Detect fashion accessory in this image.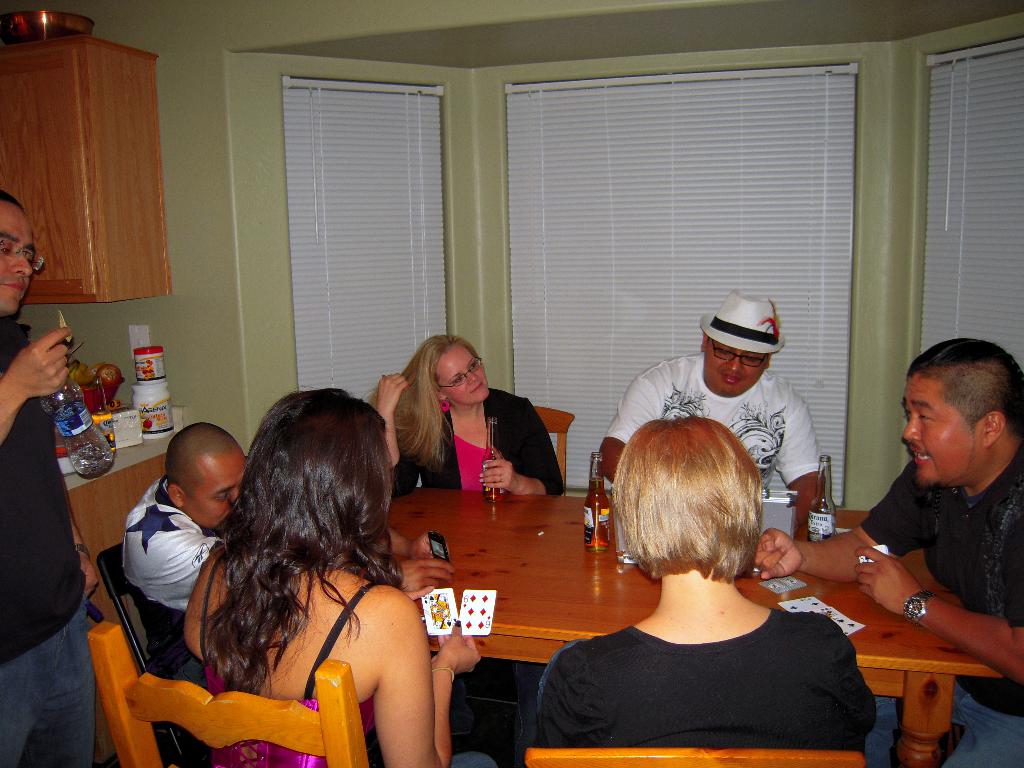
Detection: x1=700, y1=292, x2=783, y2=353.
